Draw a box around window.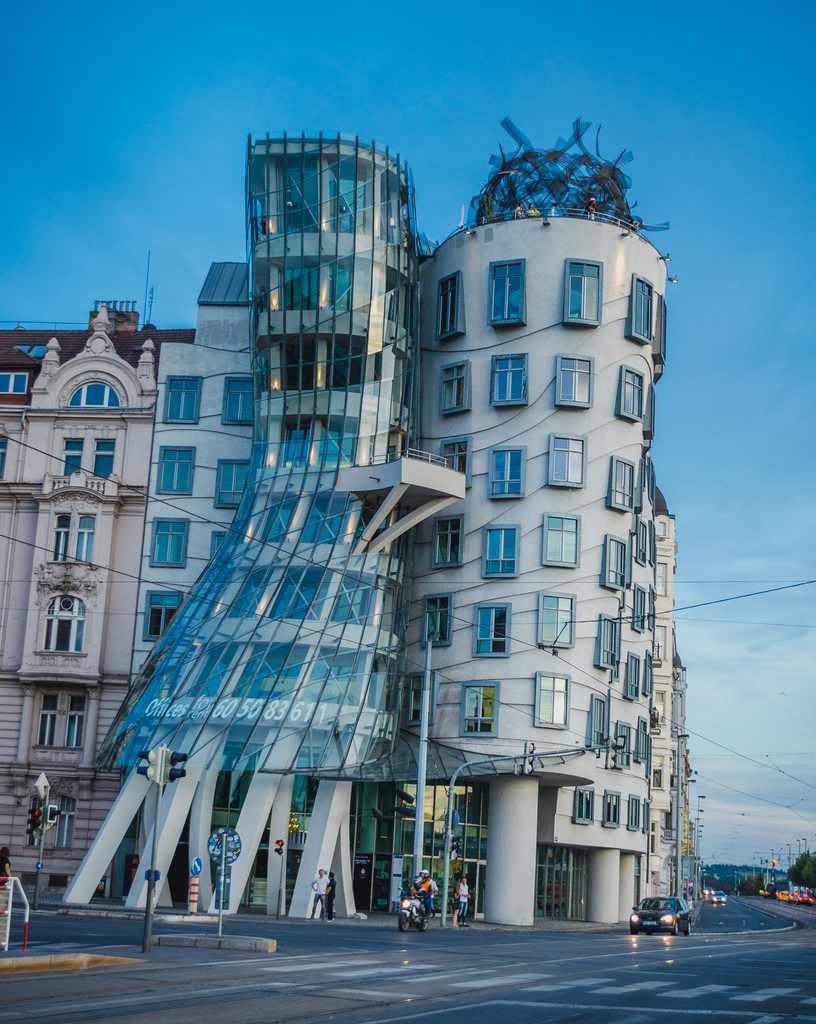
224,375,252,424.
